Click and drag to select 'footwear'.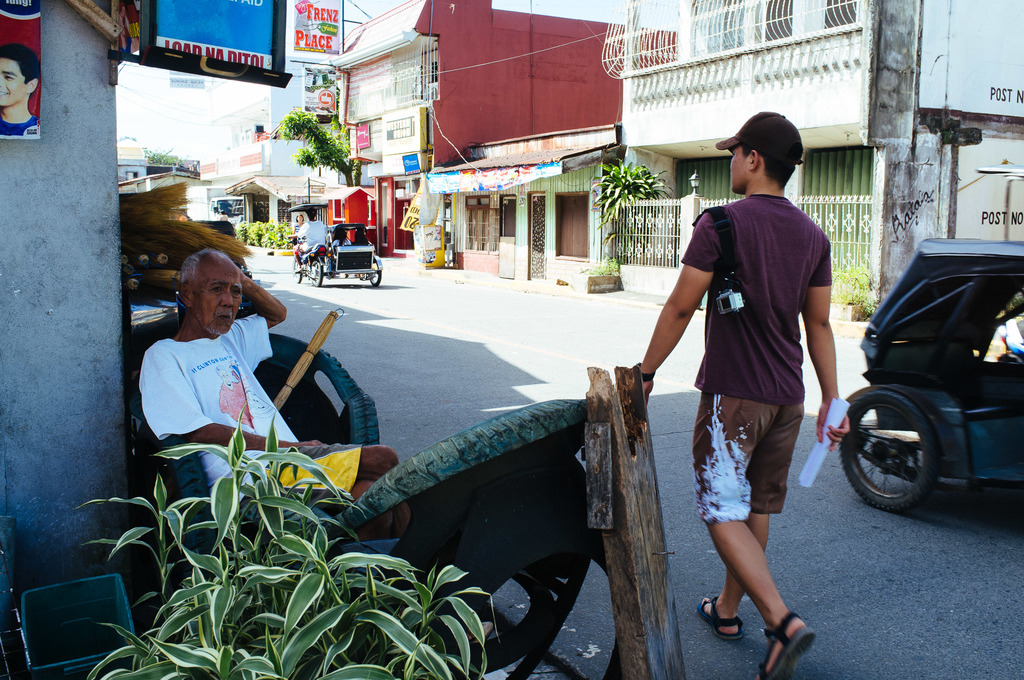
Selection: (left=698, top=594, right=743, bottom=636).
